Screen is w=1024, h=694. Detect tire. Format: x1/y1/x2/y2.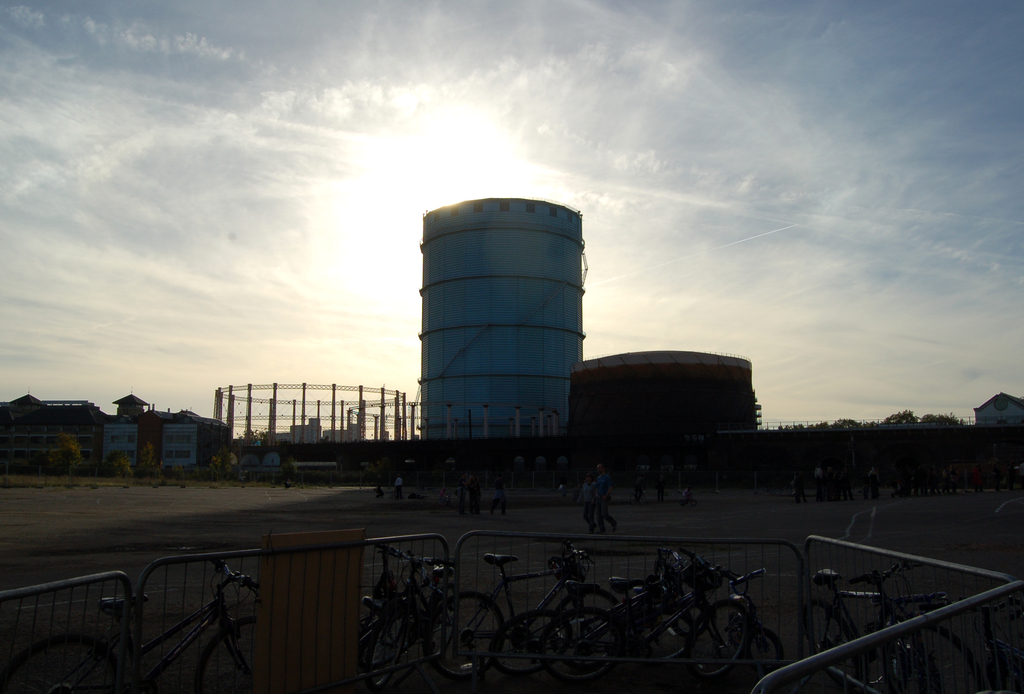
680/616/776/687.
